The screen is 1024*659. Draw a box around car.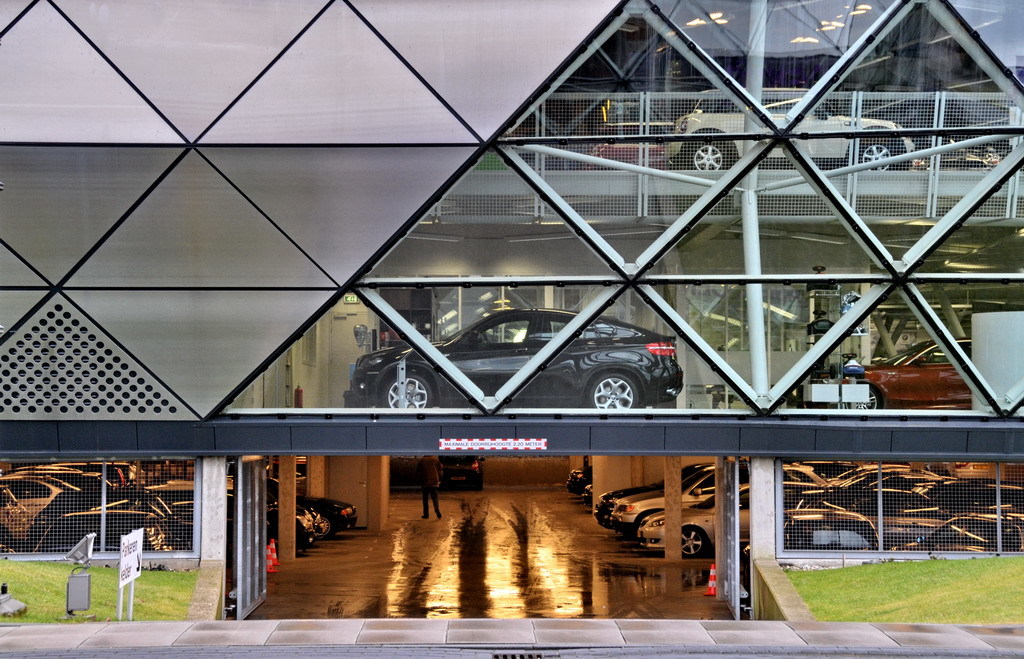
348 306 685 415.
